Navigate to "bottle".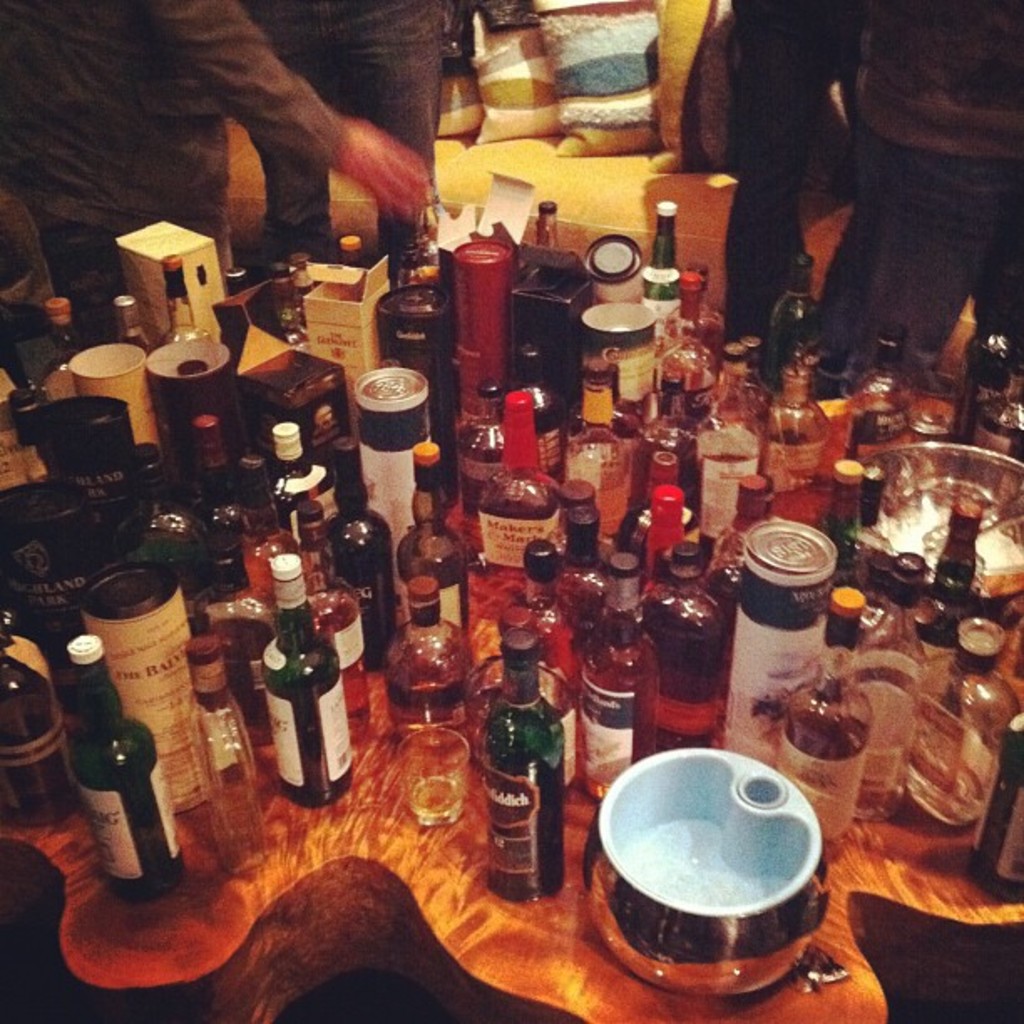
Navigation target: BBox(688, 346, 773, 547).
